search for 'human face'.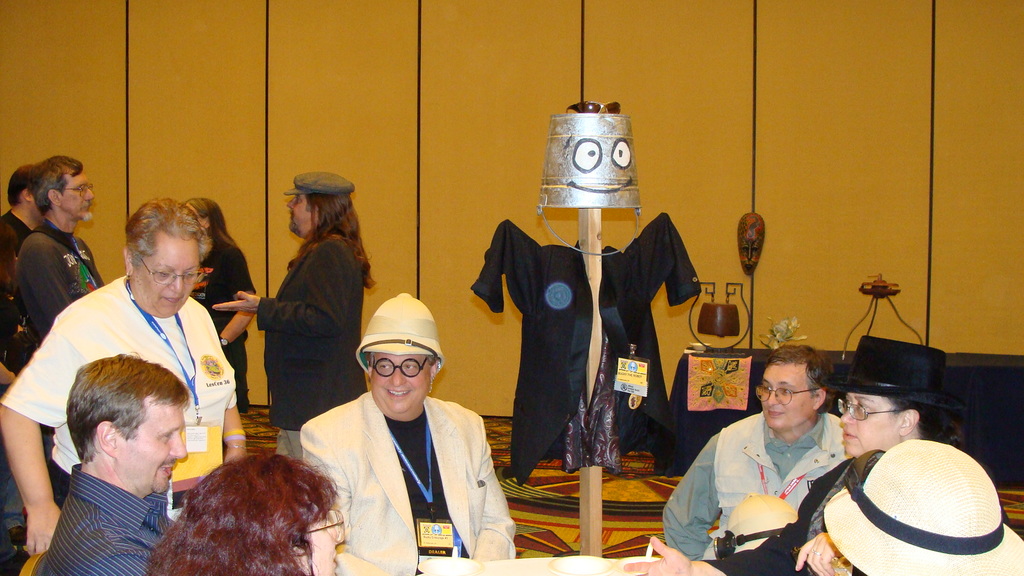
Found at left=290, top=190, right=323, bottom=237.
